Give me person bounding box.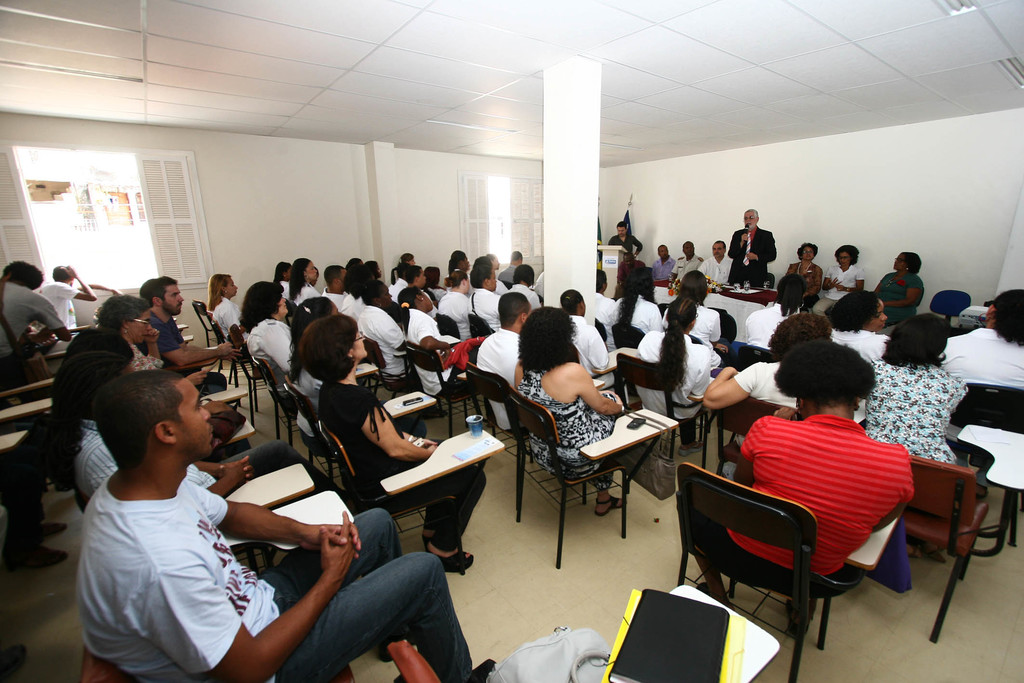
0, 261, 63, 343.
